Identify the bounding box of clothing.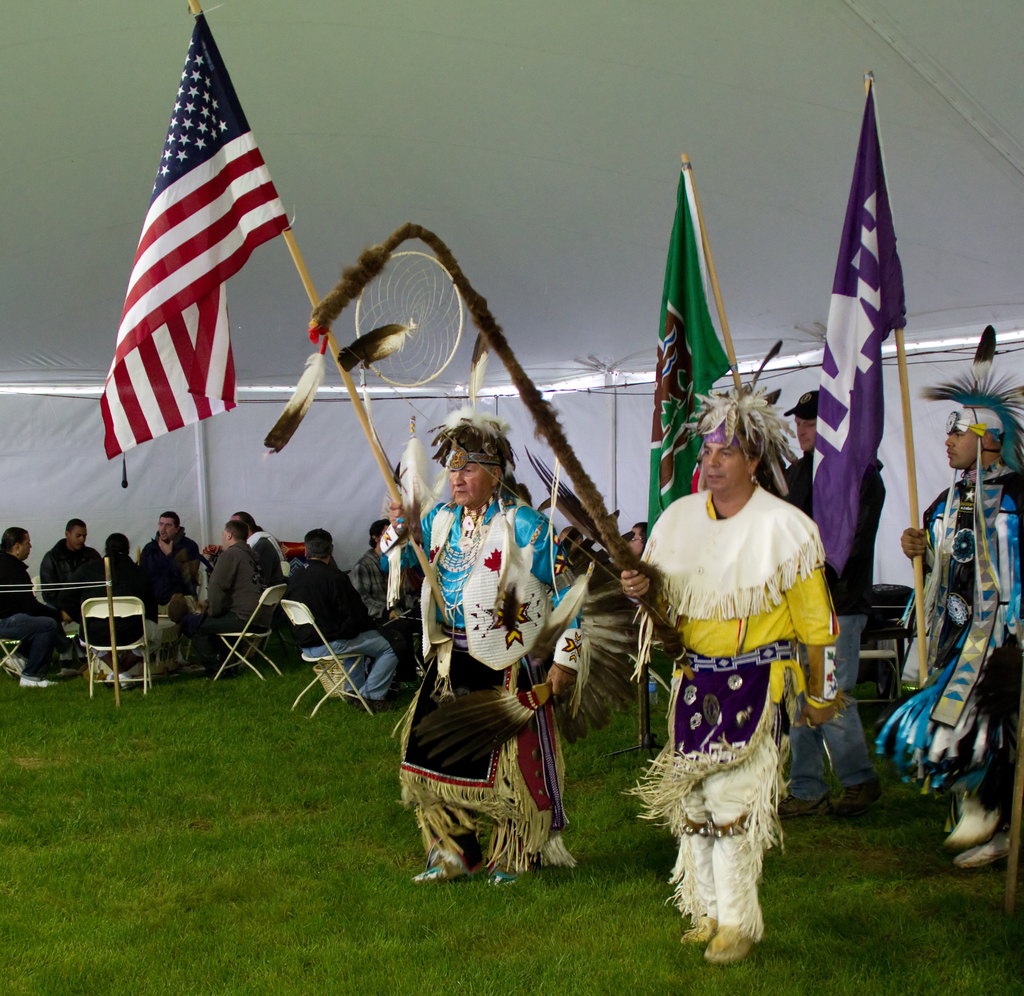
{"left": 38, "top": 536, "right": 104, "bottom": 623}.
